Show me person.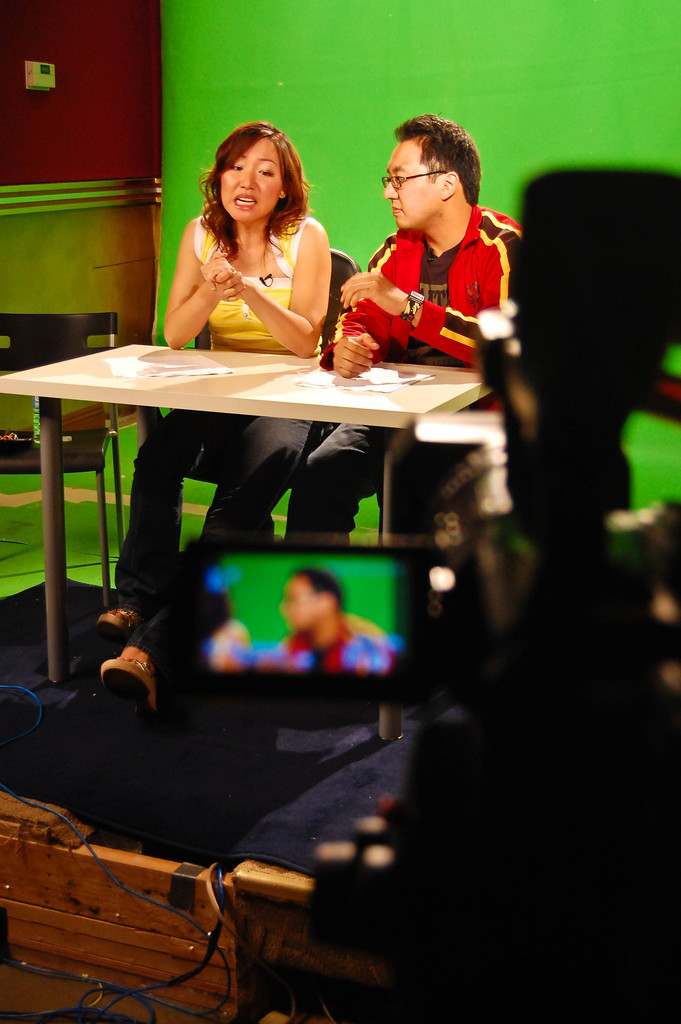
person is here: box(95, 122, 328, 715).
